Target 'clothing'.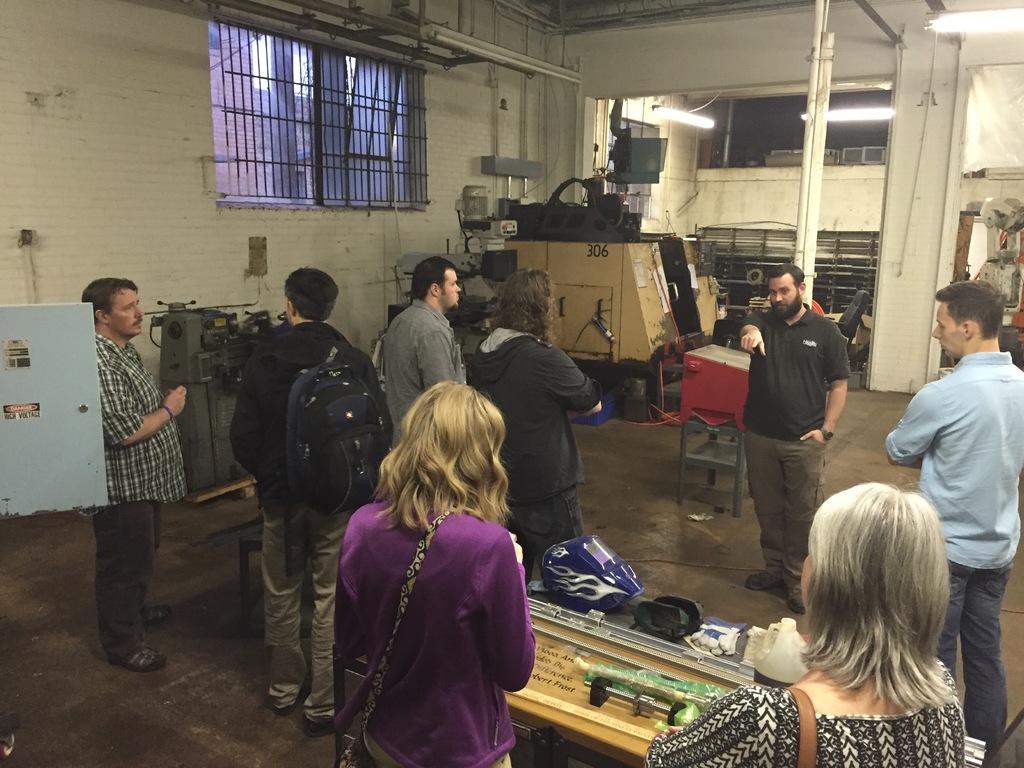
Target region: 453 331 604 556.
